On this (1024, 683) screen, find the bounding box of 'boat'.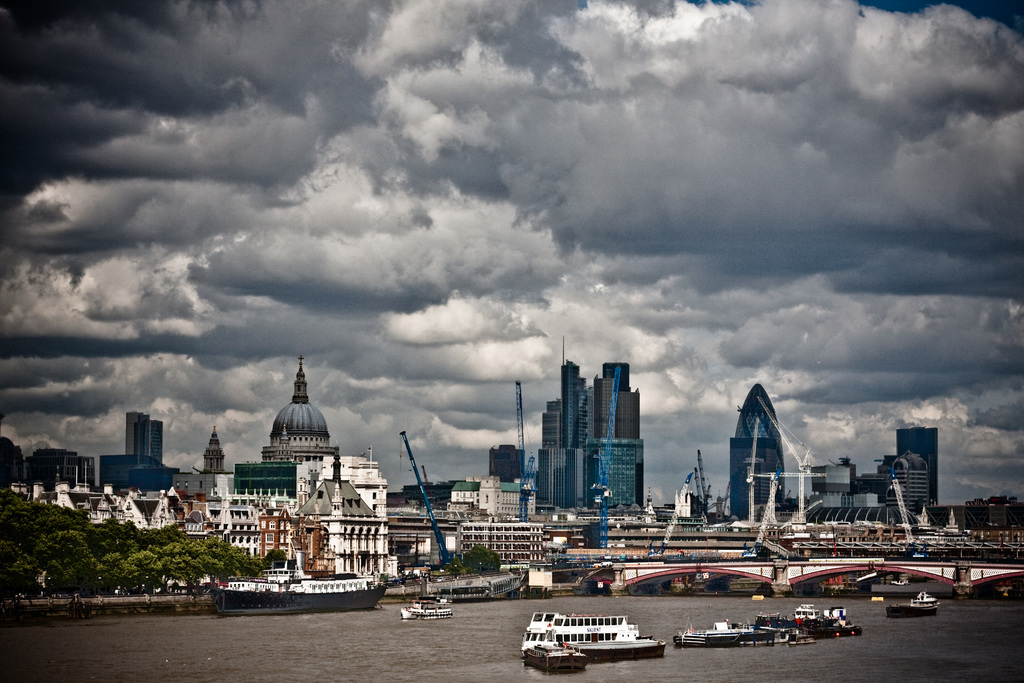
Bounding box: [399, 601, 459, 621].
